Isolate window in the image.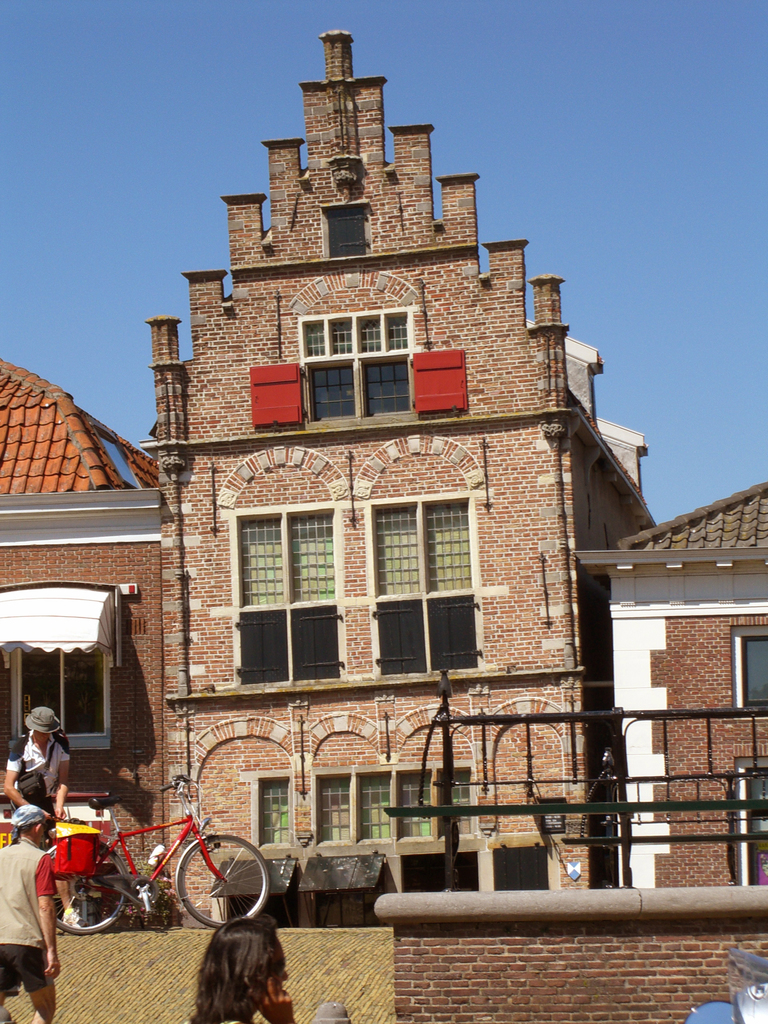
Isolated region: select_region(301, 310, 412, 417).
